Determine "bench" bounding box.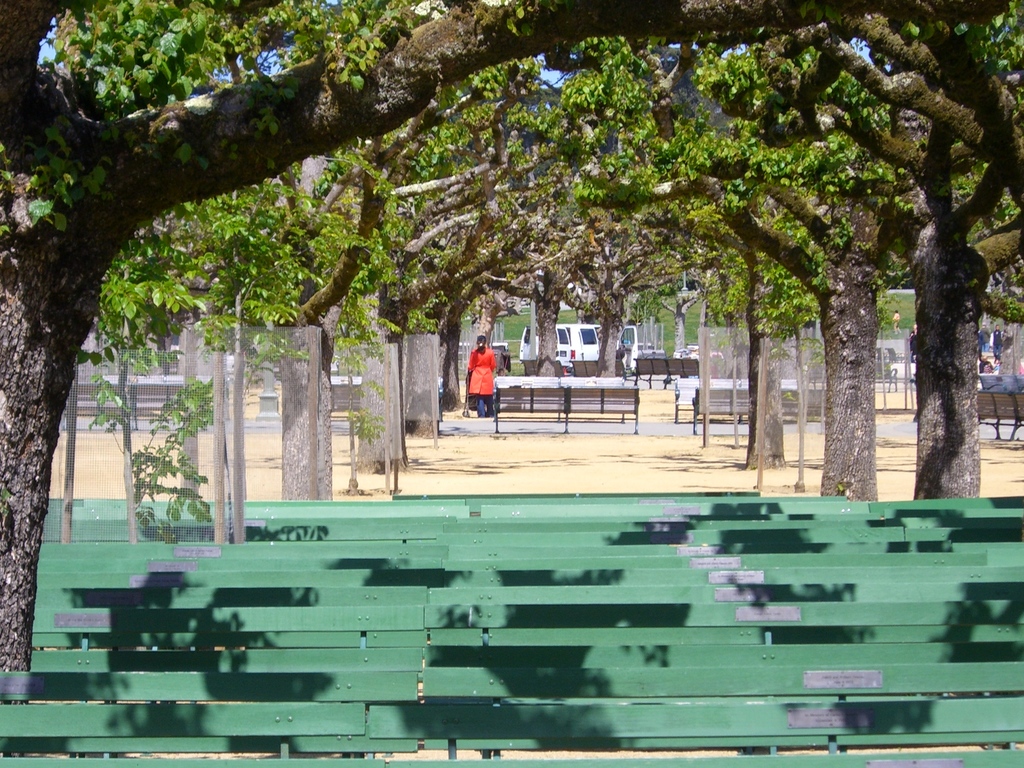
Determined: box=[692, 387, 824, 431].
